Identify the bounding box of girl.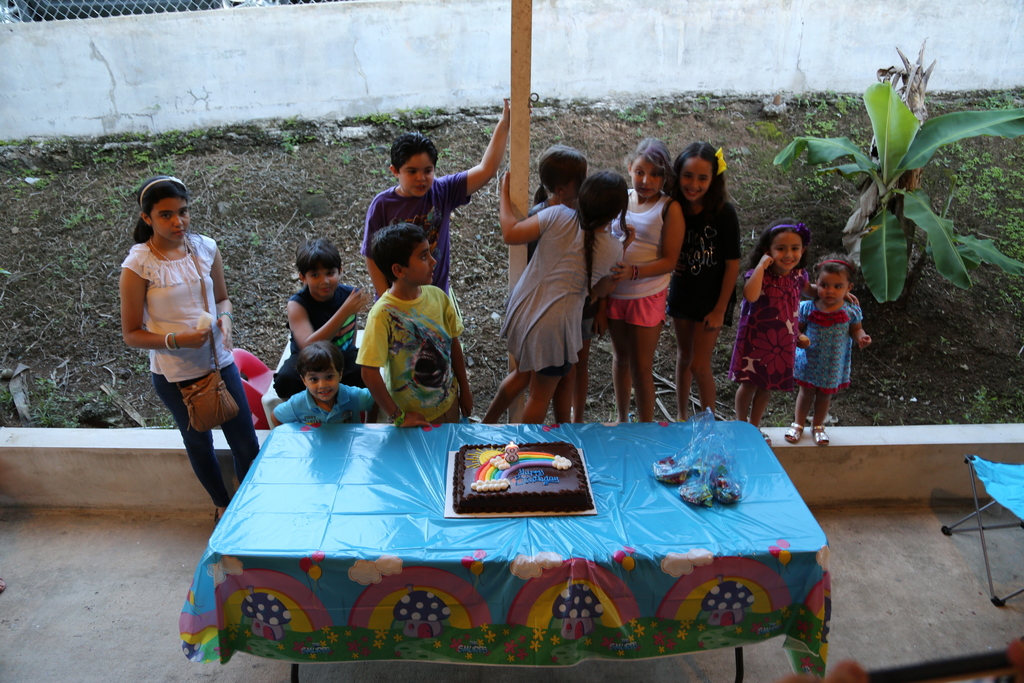
[594, 129, 683, 420].
